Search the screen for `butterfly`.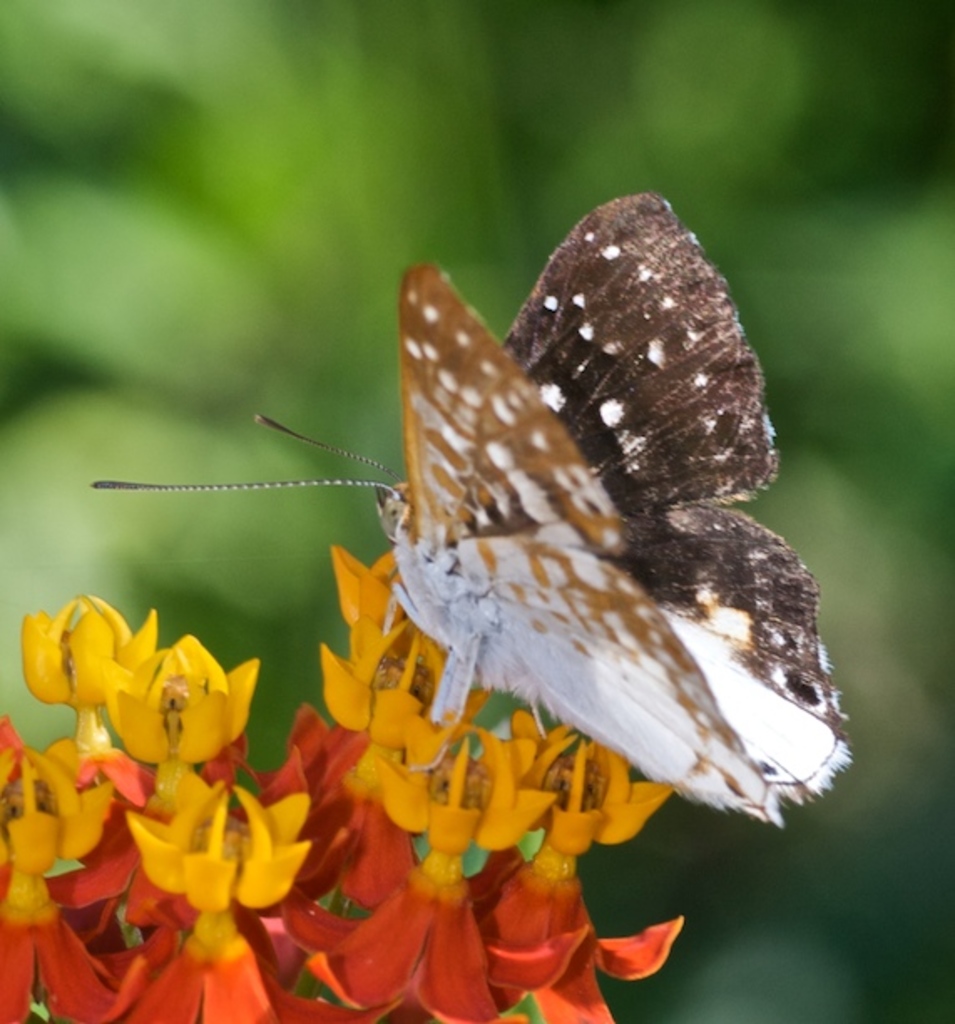
Found at pyautogui.locateOnScreen(139, 207, 850, 823).
